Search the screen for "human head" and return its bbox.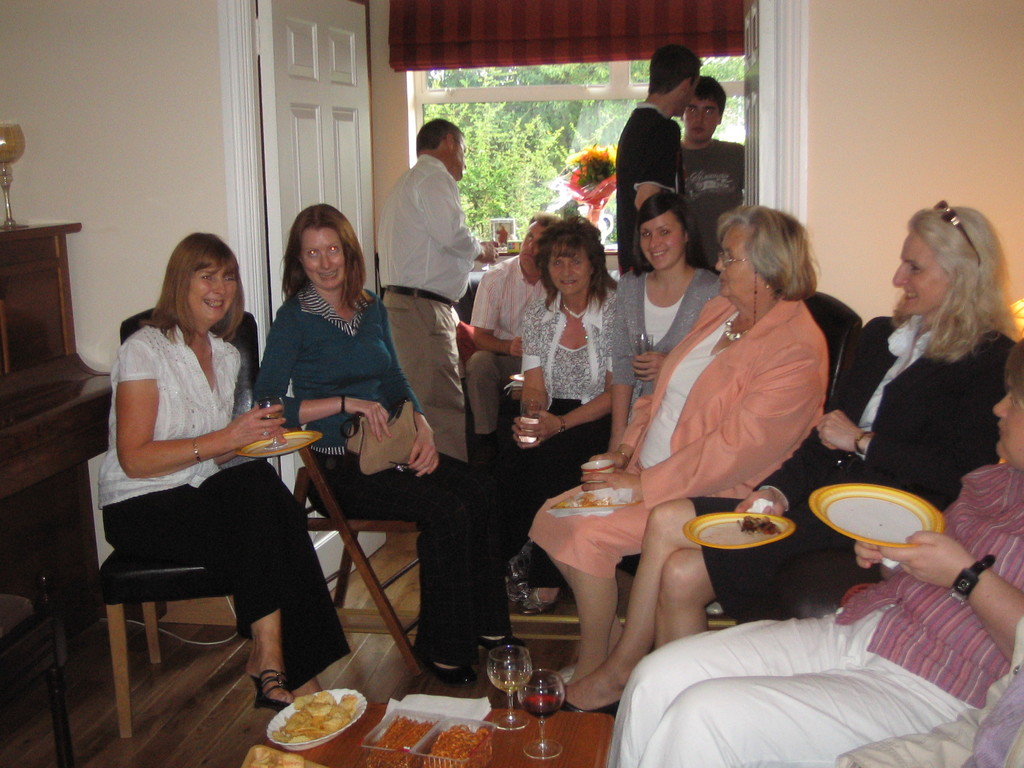
Found: 647,45,705,121.
